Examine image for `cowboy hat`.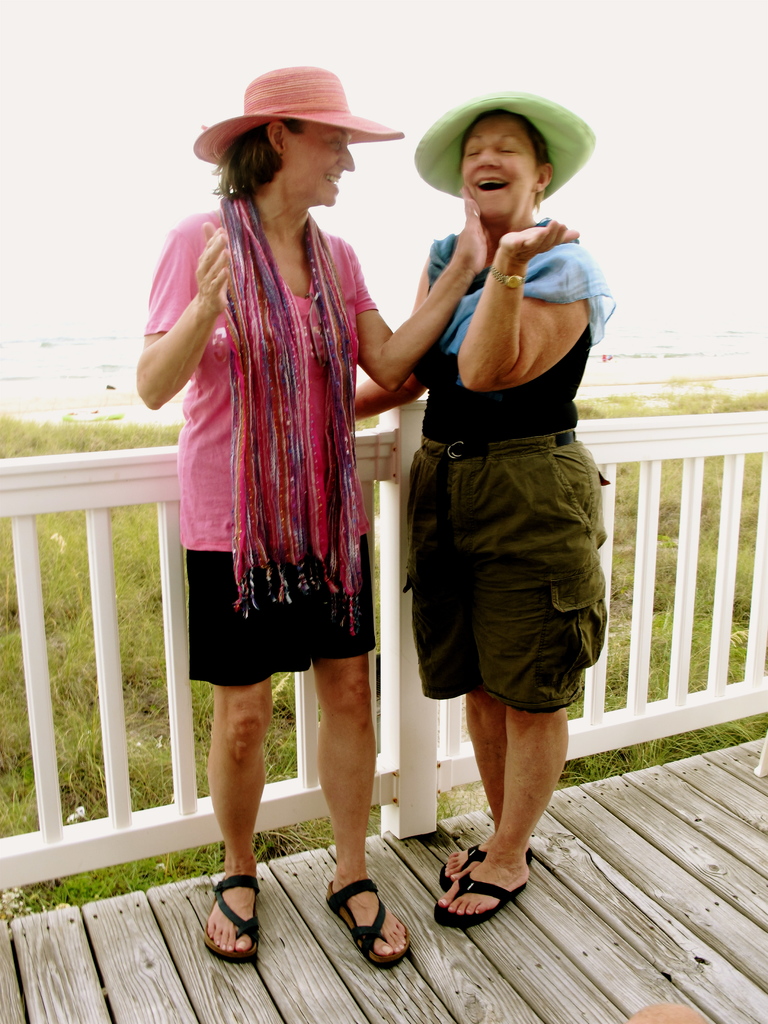
Examination result: {"x1": 393, "y1": 75, "x2": 596, "y2": 215}.
